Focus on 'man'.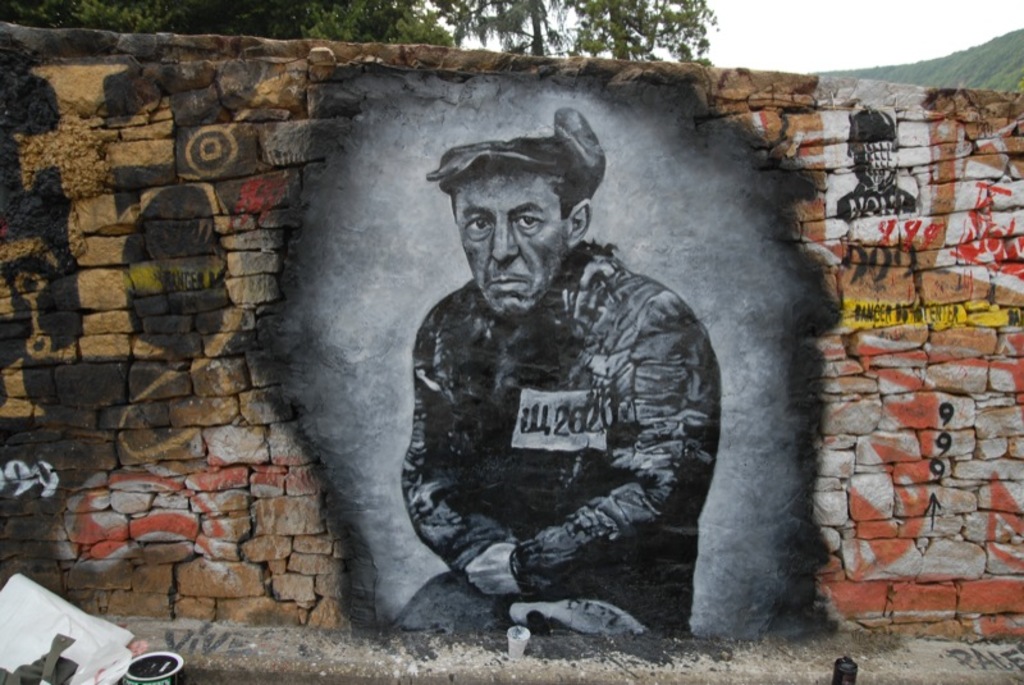
Focused at {"left": 301, "top": 111, "right": 765, "bottom": 680}.
